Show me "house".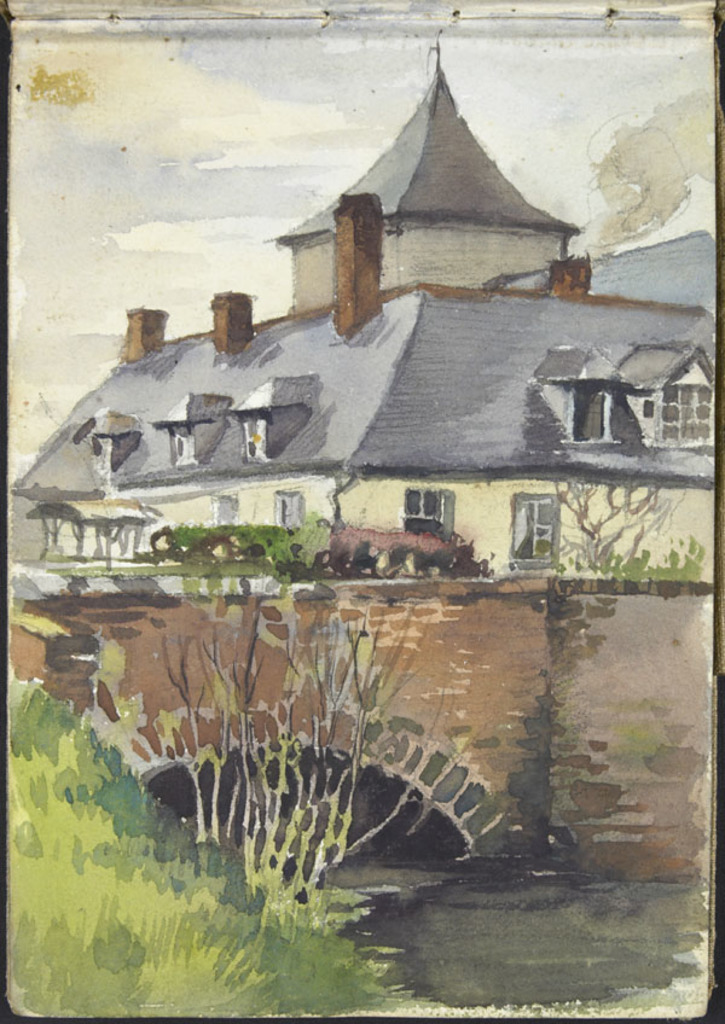
"house" is here: l=4, t=39, r=717, b=580.
